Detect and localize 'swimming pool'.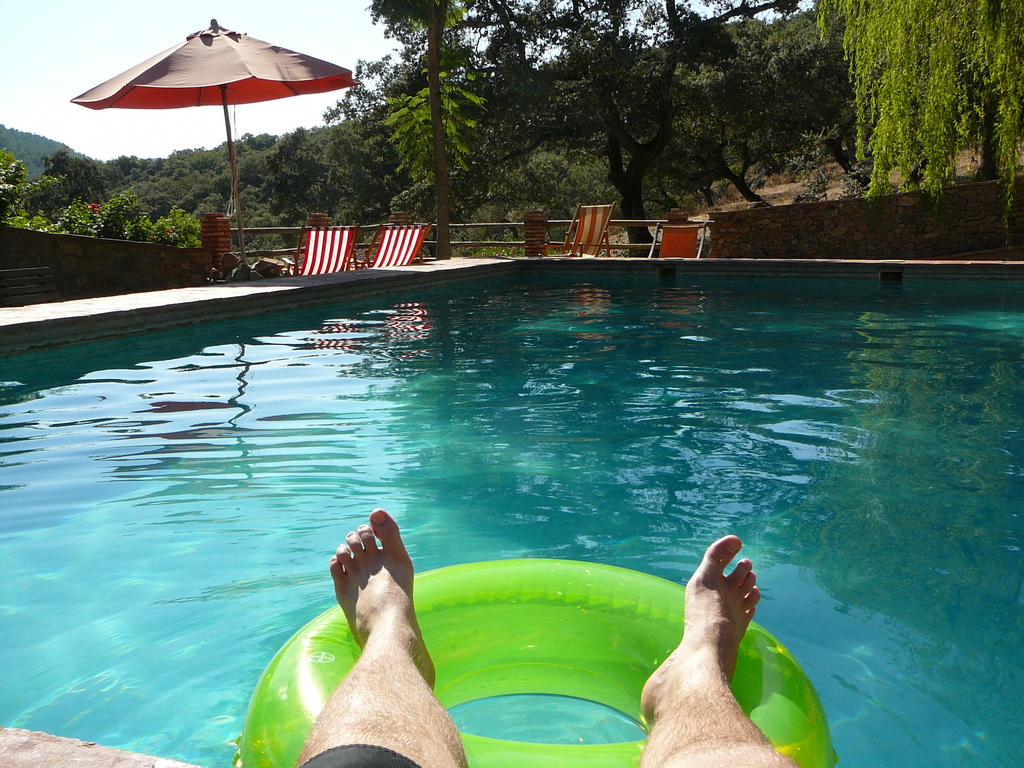
Localized at (56,268,1023,767).
